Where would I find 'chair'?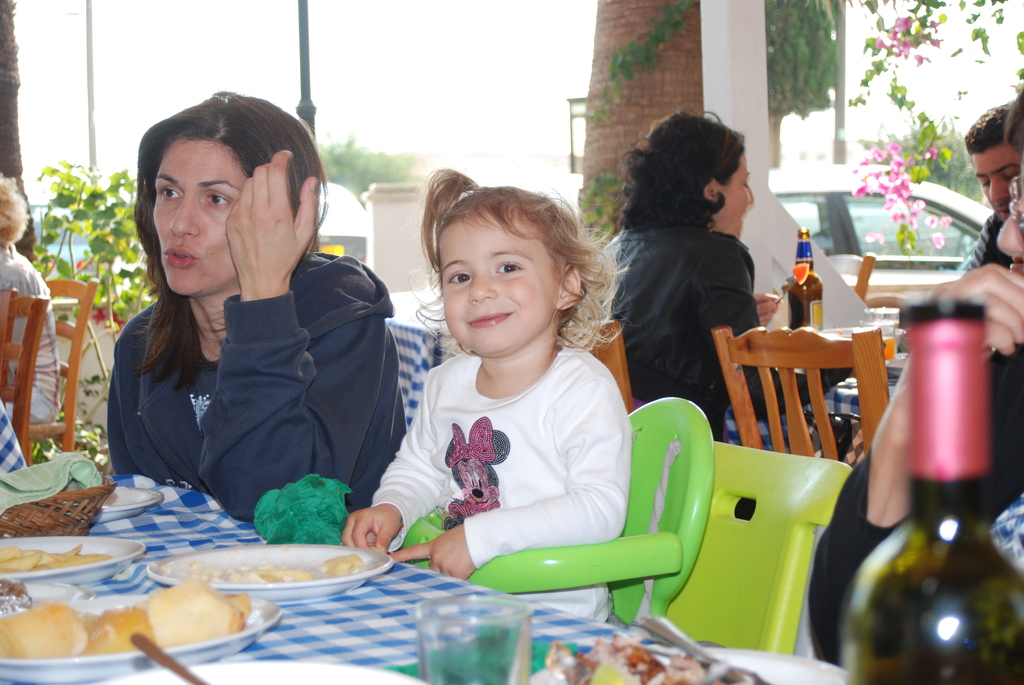
At <box>712,329,899,462</box>.
